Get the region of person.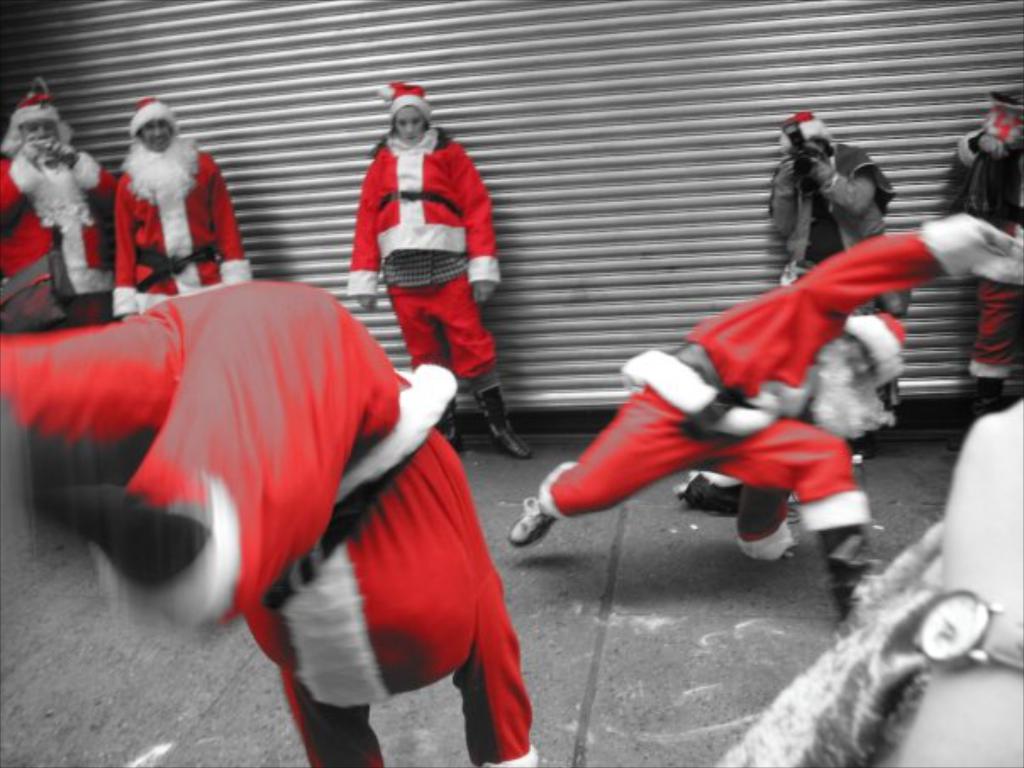
[0, 81, 120, 331].
